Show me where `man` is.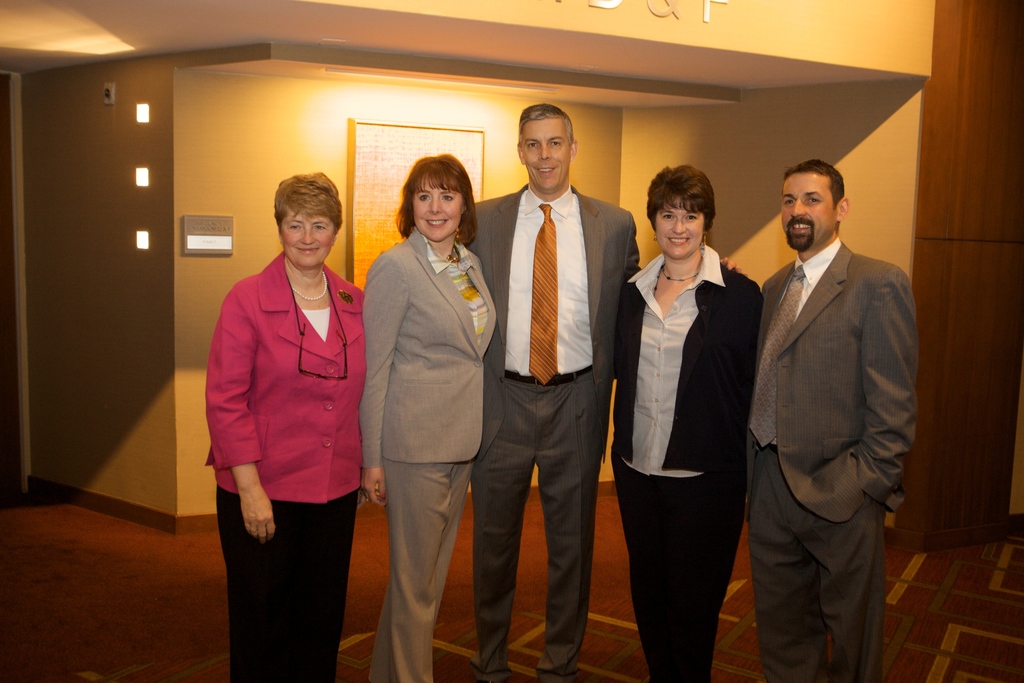
`man` is at (462,103,642,682).
